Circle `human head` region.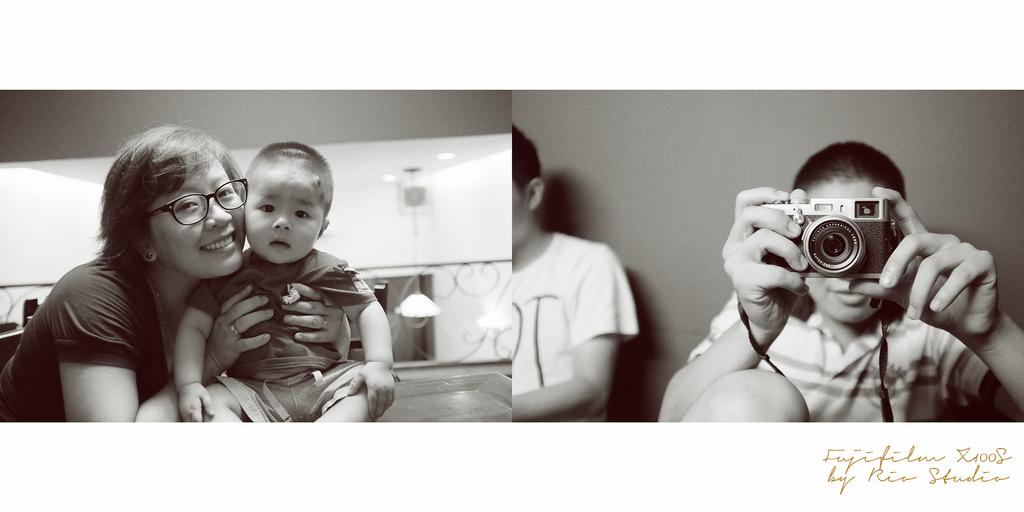
Region: (230,141,305,249).
